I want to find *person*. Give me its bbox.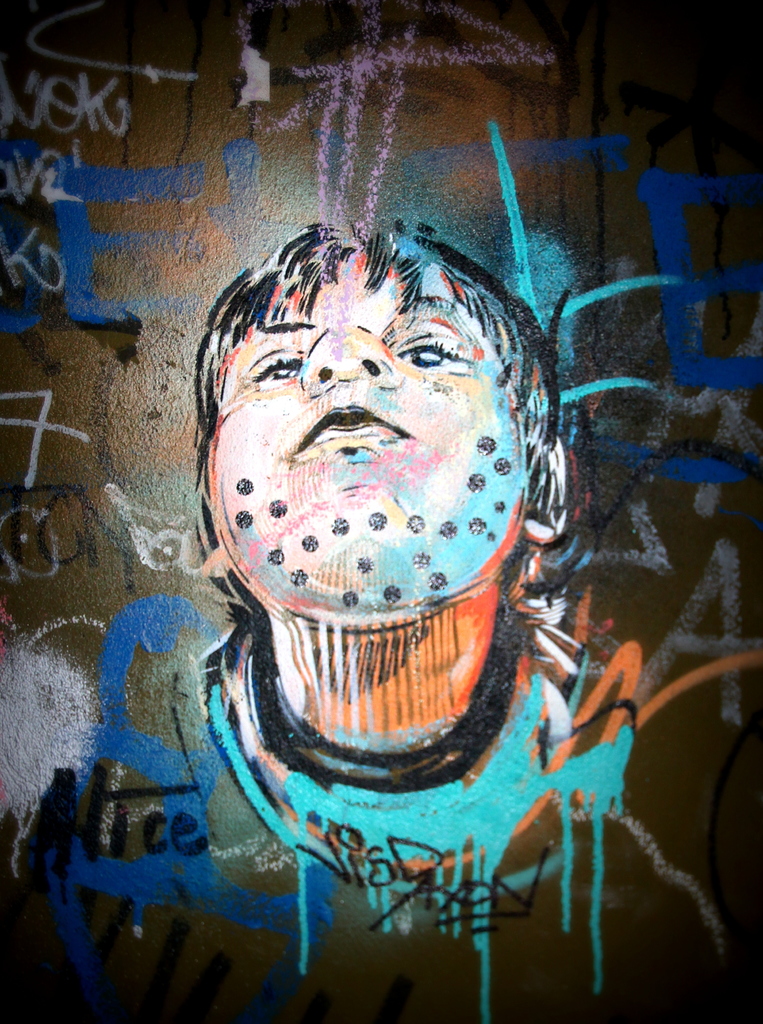
[121, 158, 636, 918].
